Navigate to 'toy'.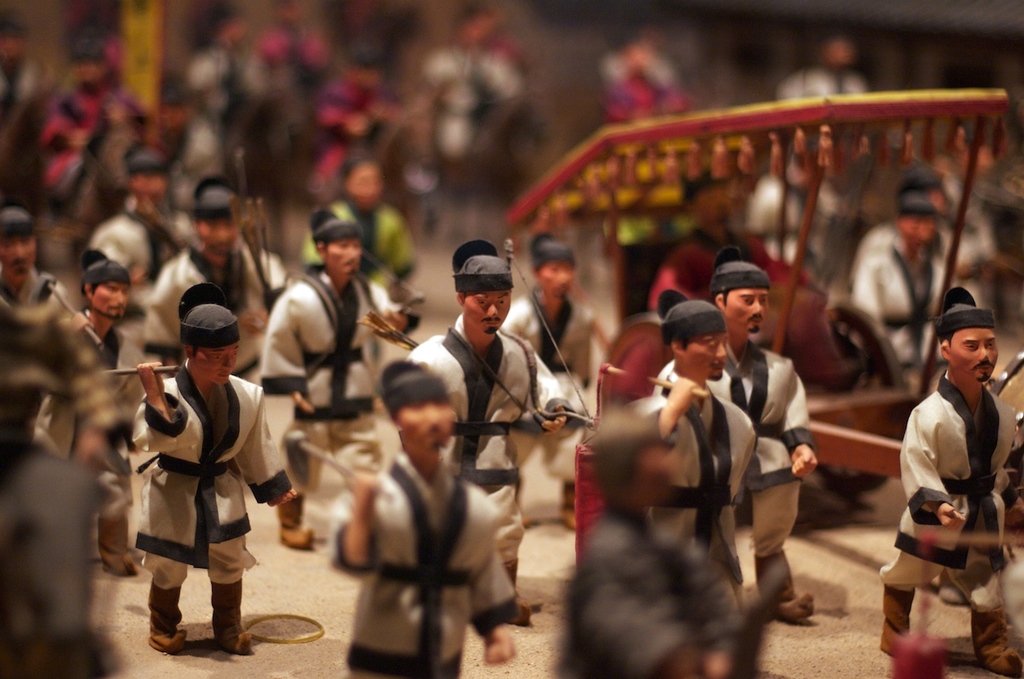
Navigation target: [874, 170, 960, 243].
